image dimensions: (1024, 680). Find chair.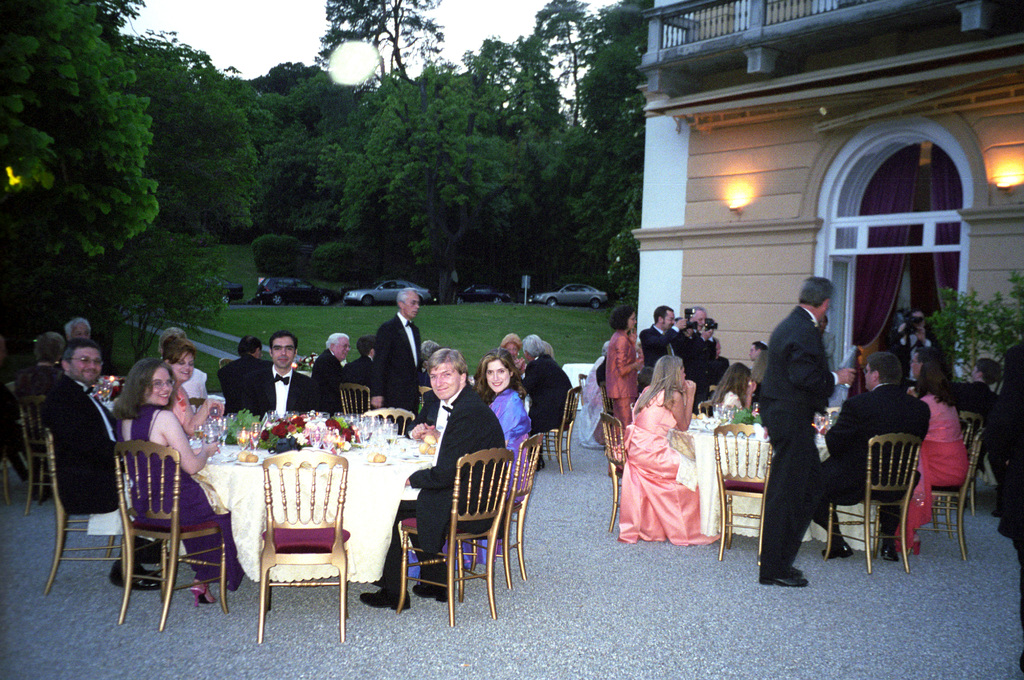
(x1=698, y1=398, x2=714, y2=418).
